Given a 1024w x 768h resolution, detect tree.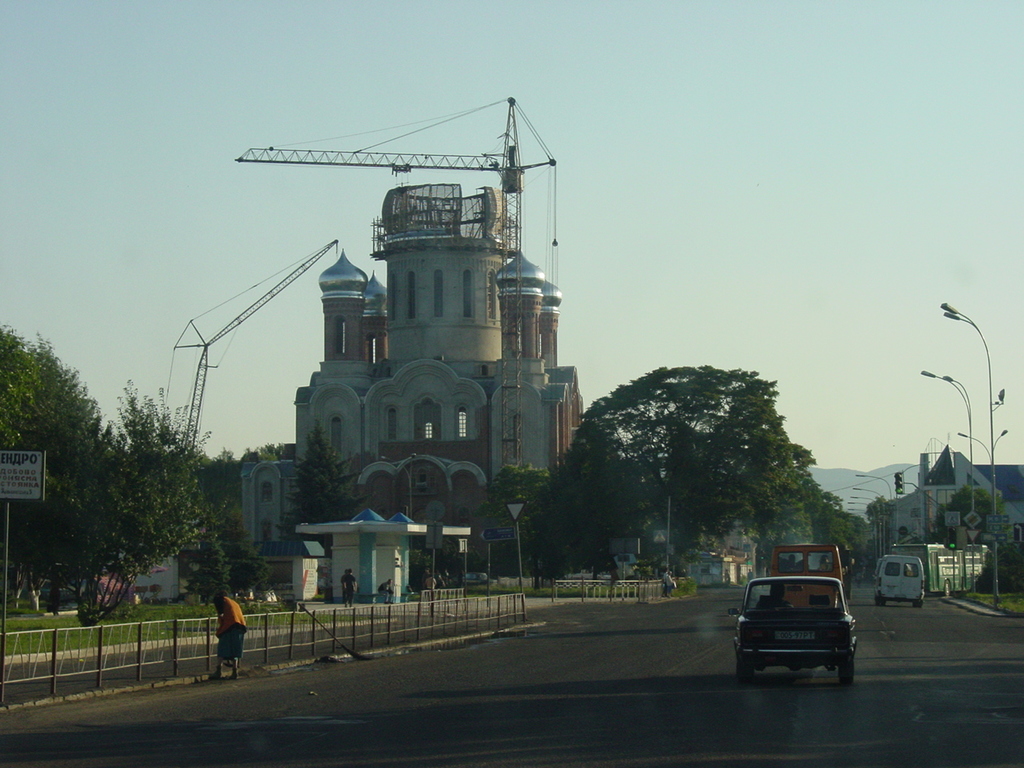
locate(939, 479, 1004, 543).
